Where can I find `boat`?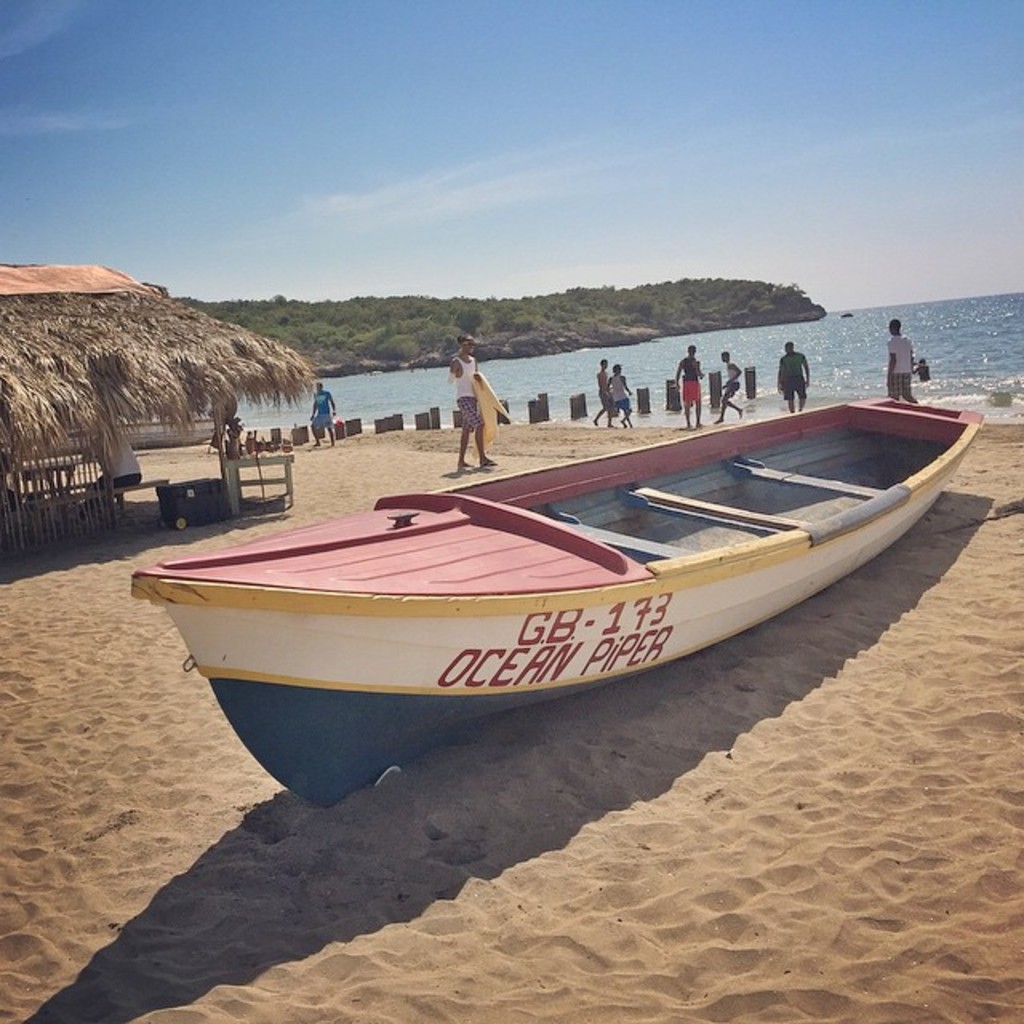
You can find it at bbox(165, 354, 949, 749).
